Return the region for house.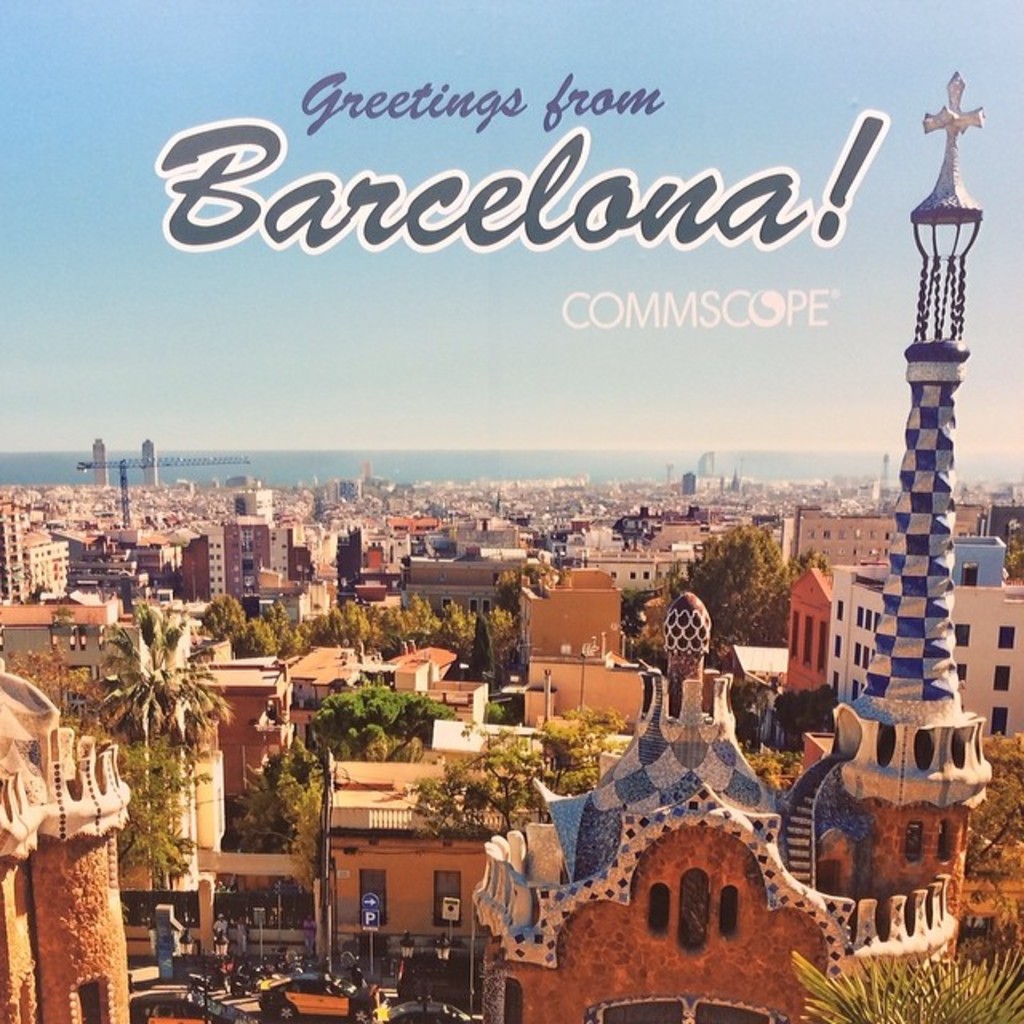
left=141, top=528, right=176, bottom=592.
